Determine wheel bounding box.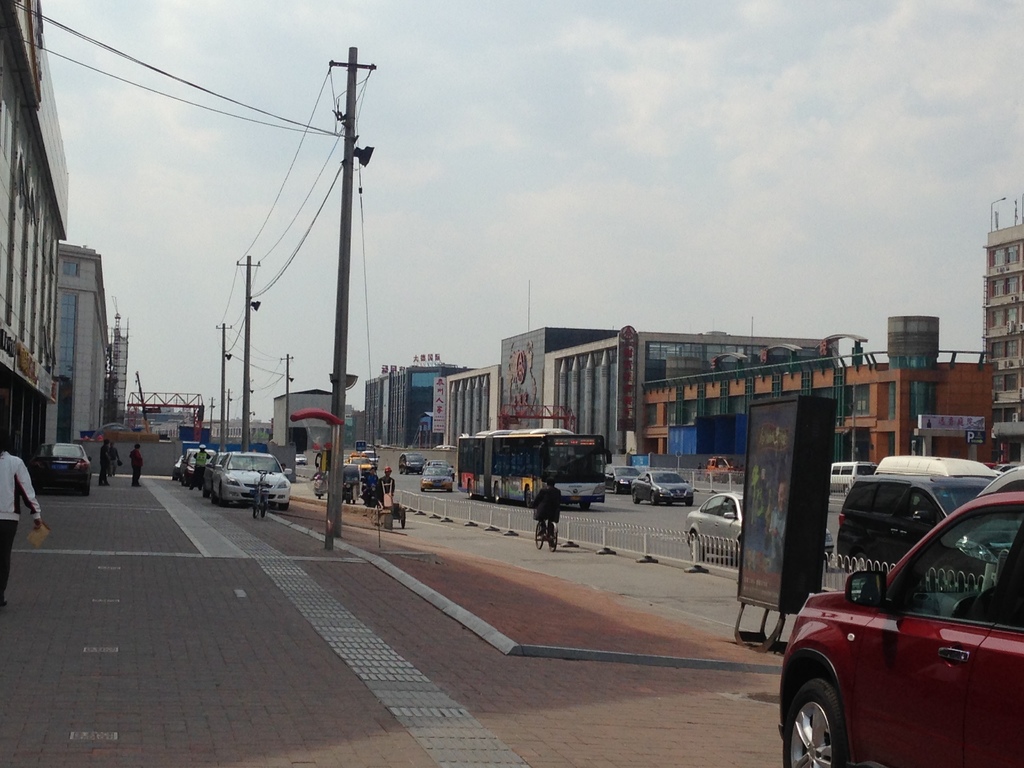
Determined: 579, 500, 591, 511.
